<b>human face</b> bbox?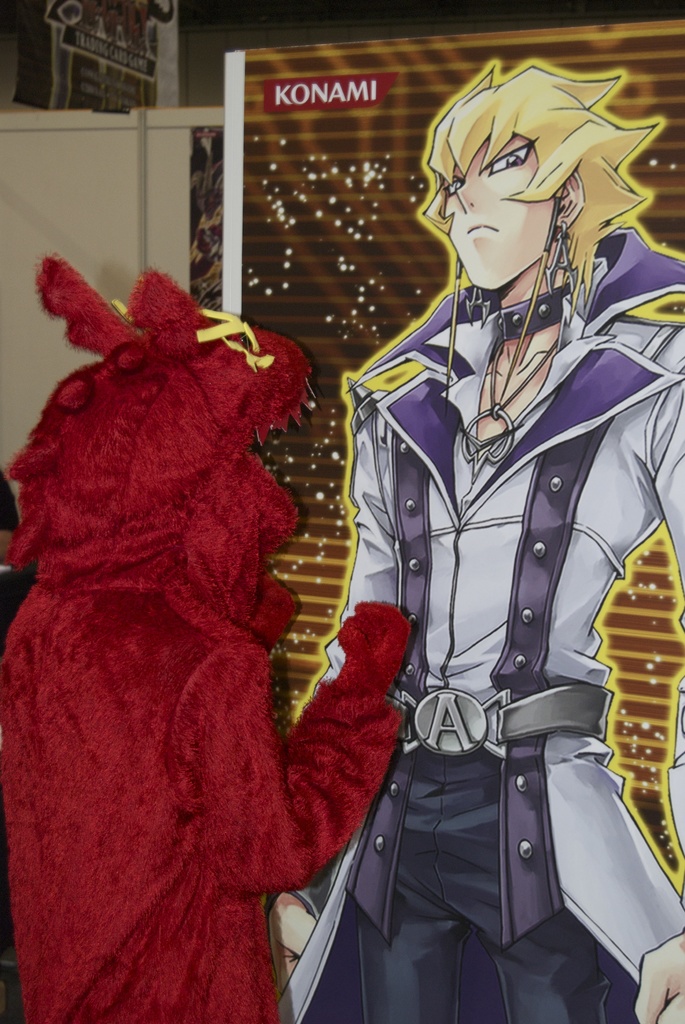
(449,135,559,289)
